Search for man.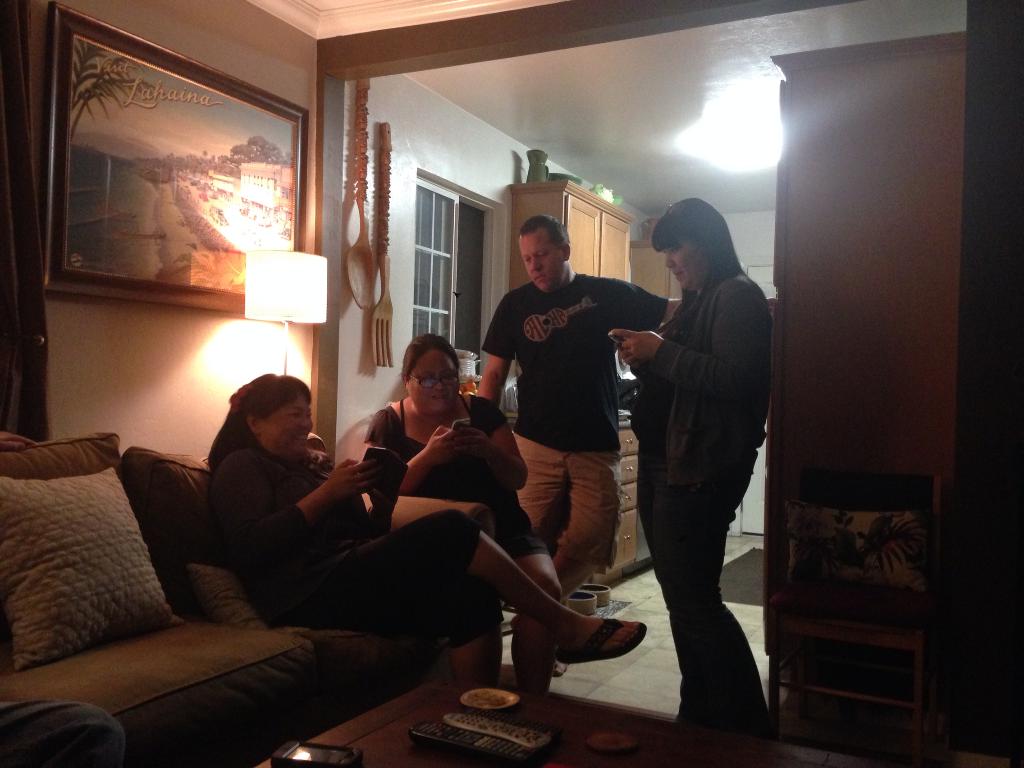
Found at 475:205:650:653.
